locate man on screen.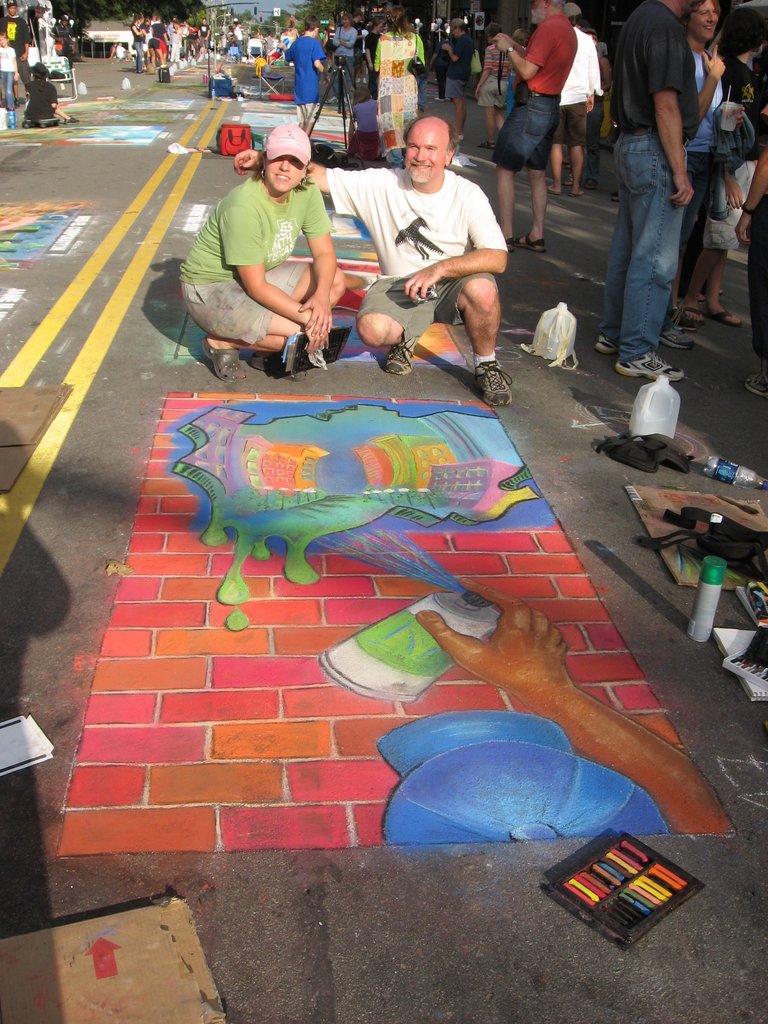
On screen at Rect(230, 114, 513, 410).
